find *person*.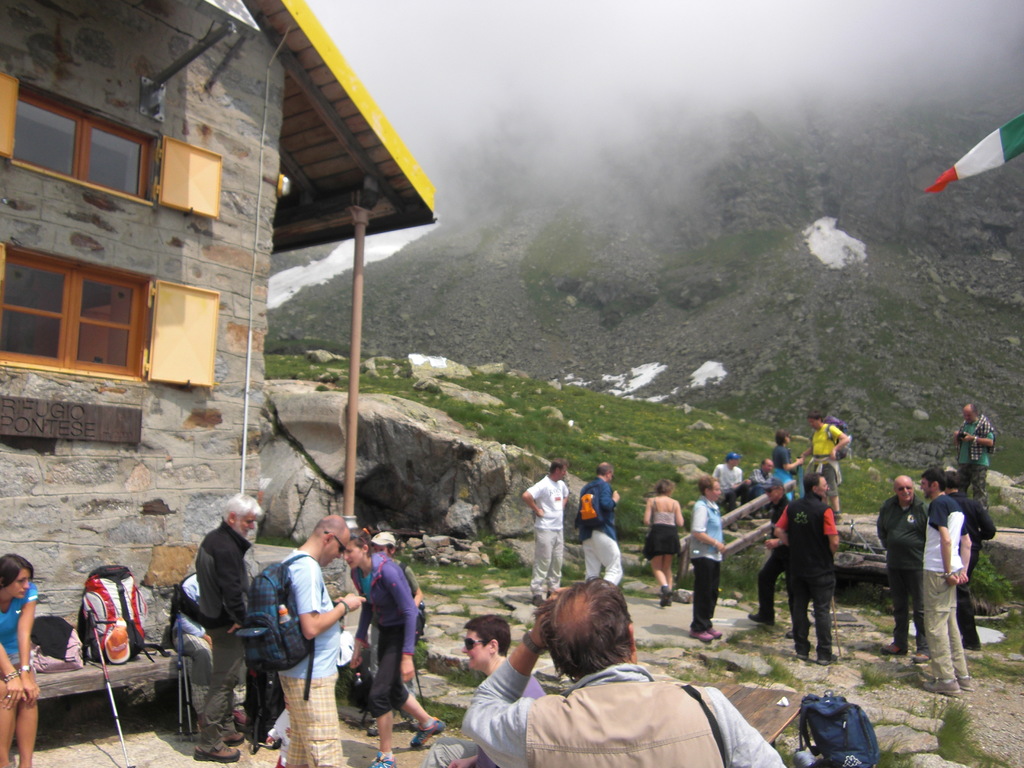
<bbox>368, 535, 419, 732</bbox>.
